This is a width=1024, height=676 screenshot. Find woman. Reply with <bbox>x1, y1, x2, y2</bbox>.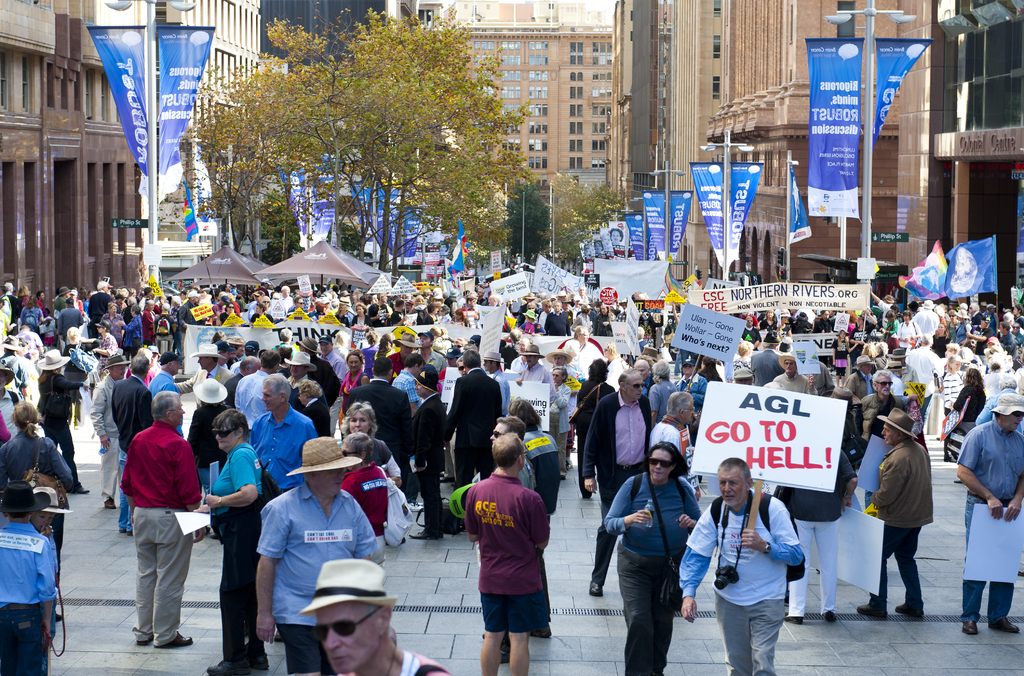
<bbox>100, 300, 124, 344</bbox>.
